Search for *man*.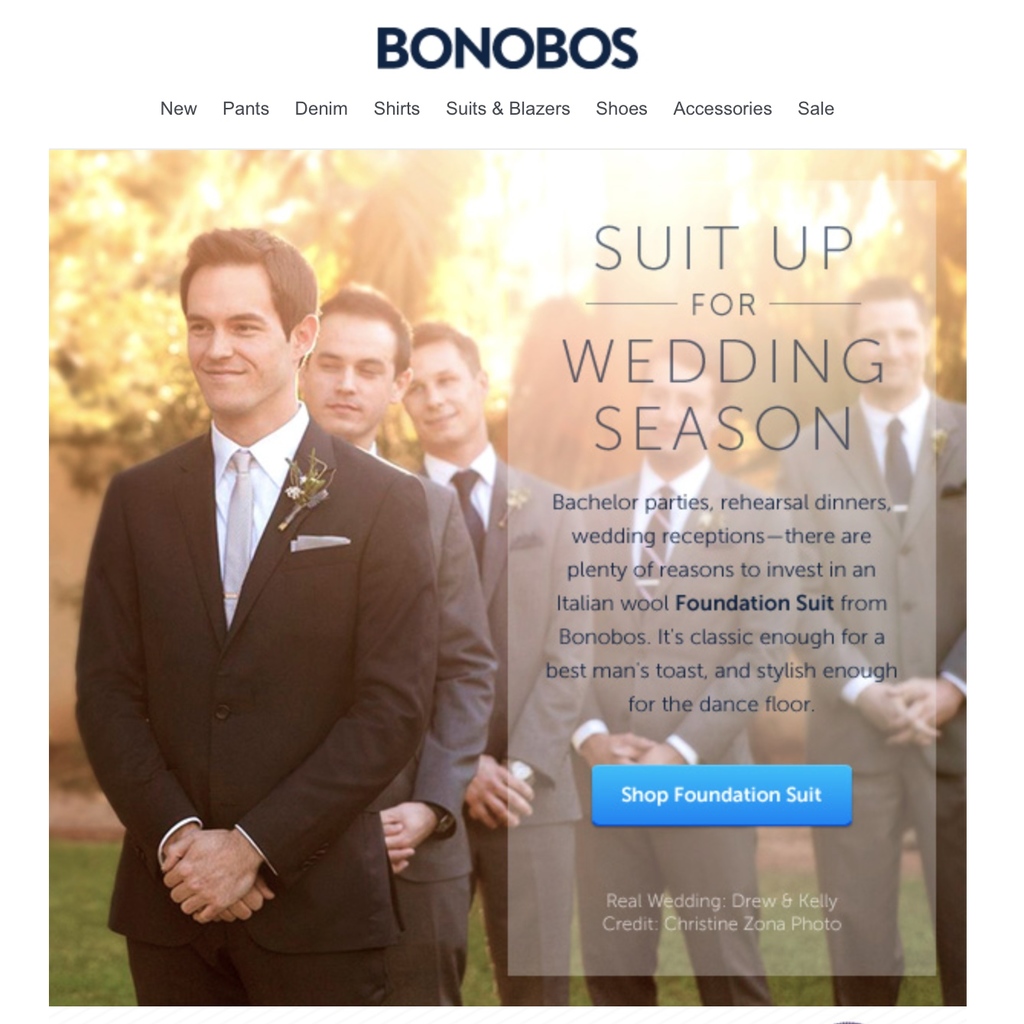
Found at x1=296, y1=280, x2=503, y2=1011.
